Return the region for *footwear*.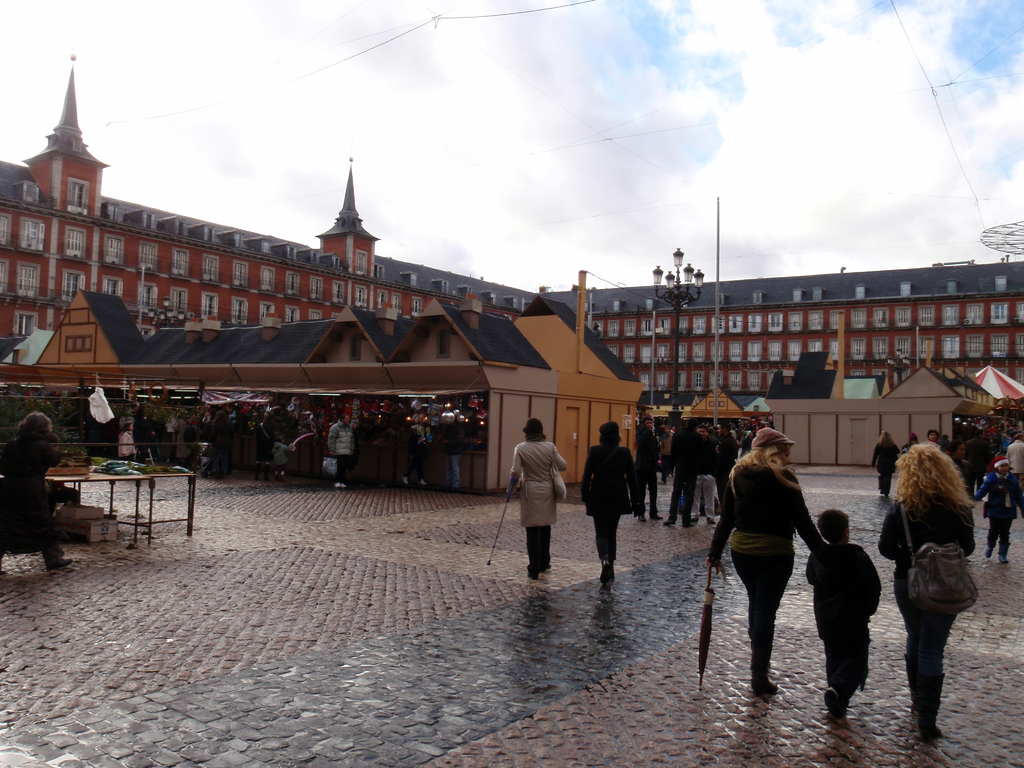
bbox=[527, 568, 538, 580].
